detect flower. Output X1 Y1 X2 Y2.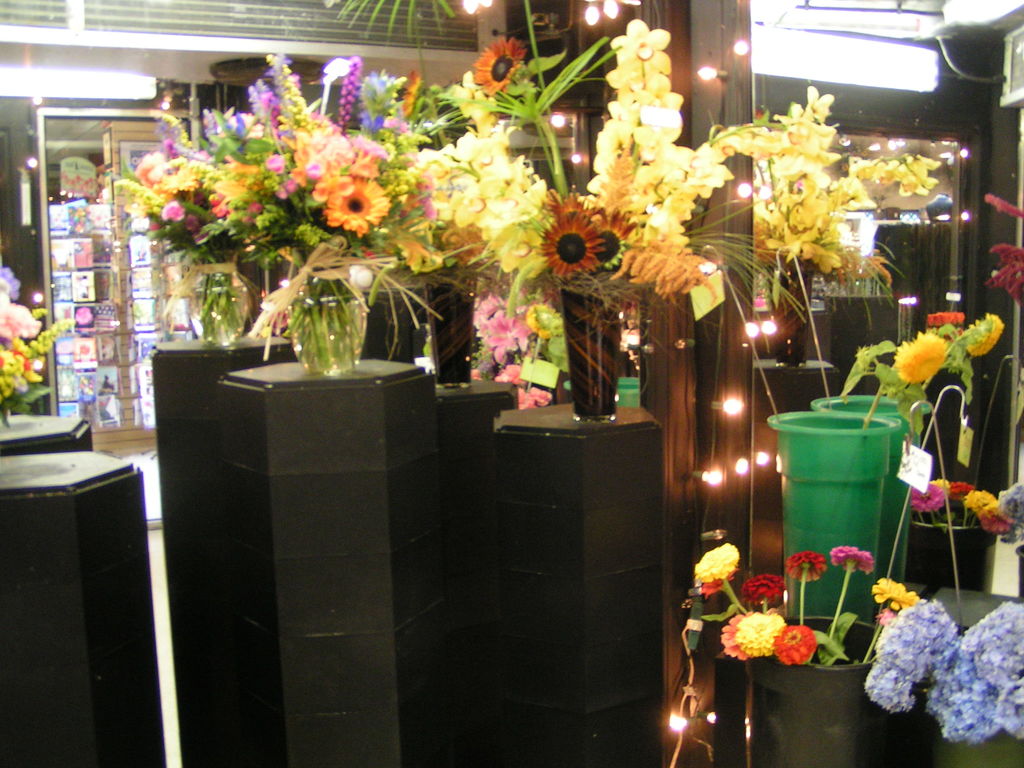
737 610 786 654.
